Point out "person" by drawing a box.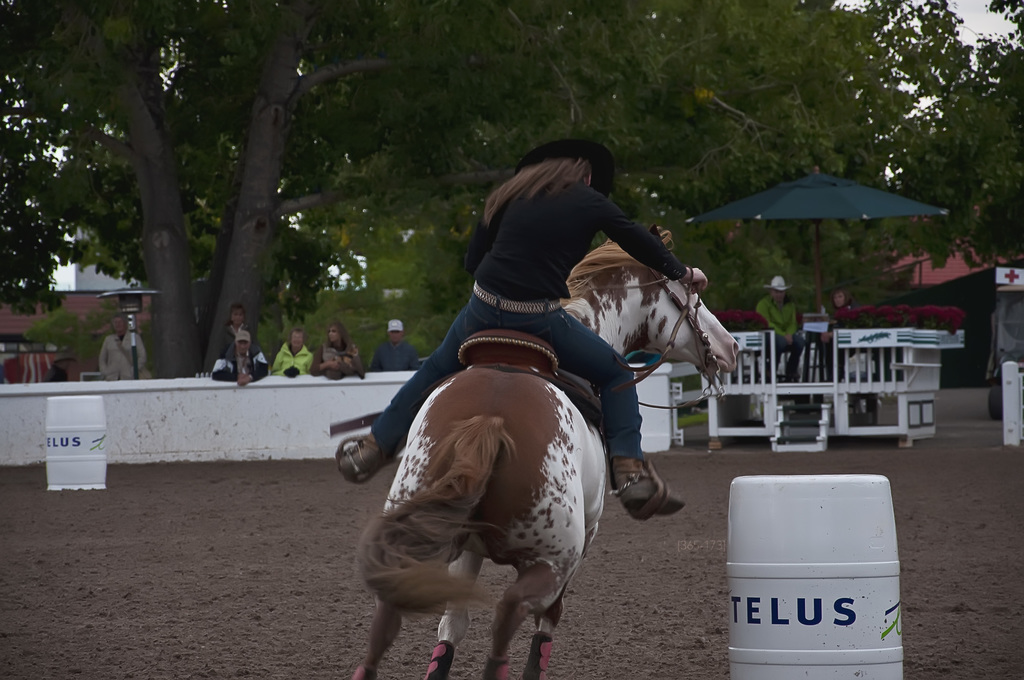
box=[332, 127, 694, 515].
